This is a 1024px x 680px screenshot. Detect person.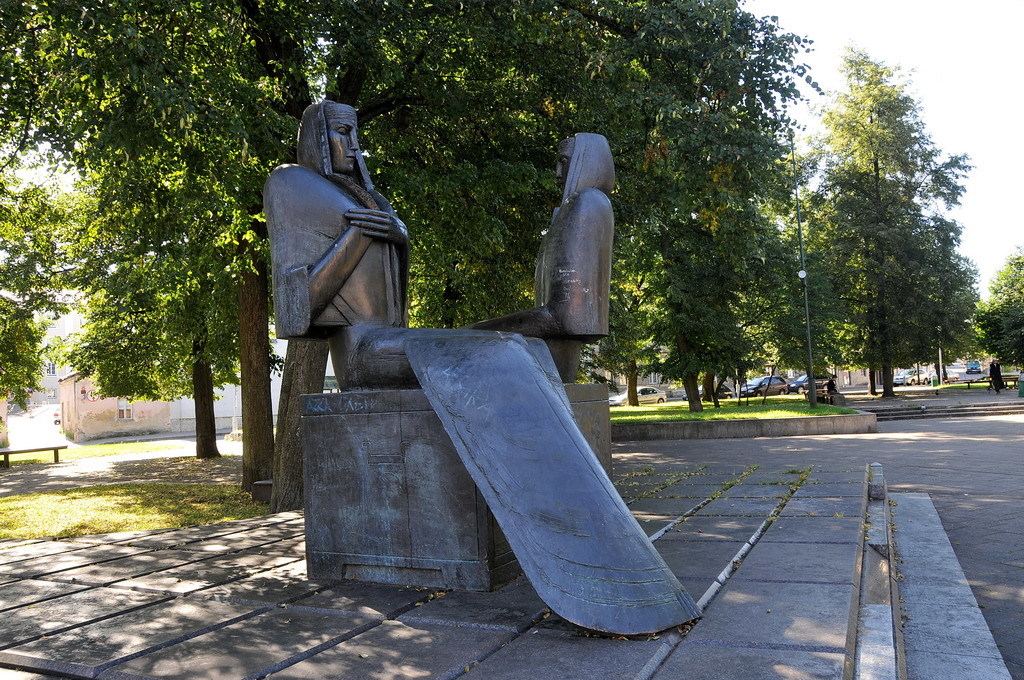
box(469, 130, 616, 385).
